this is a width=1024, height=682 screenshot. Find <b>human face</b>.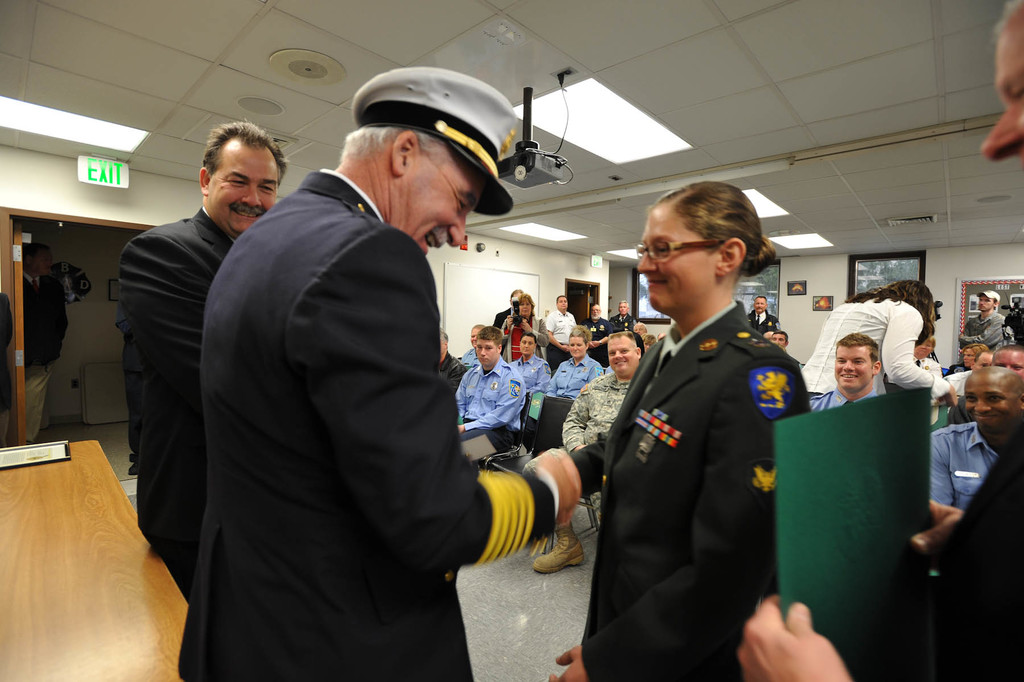
Bounding box: x1=989 y1=351 x2=1023 y2=376.
